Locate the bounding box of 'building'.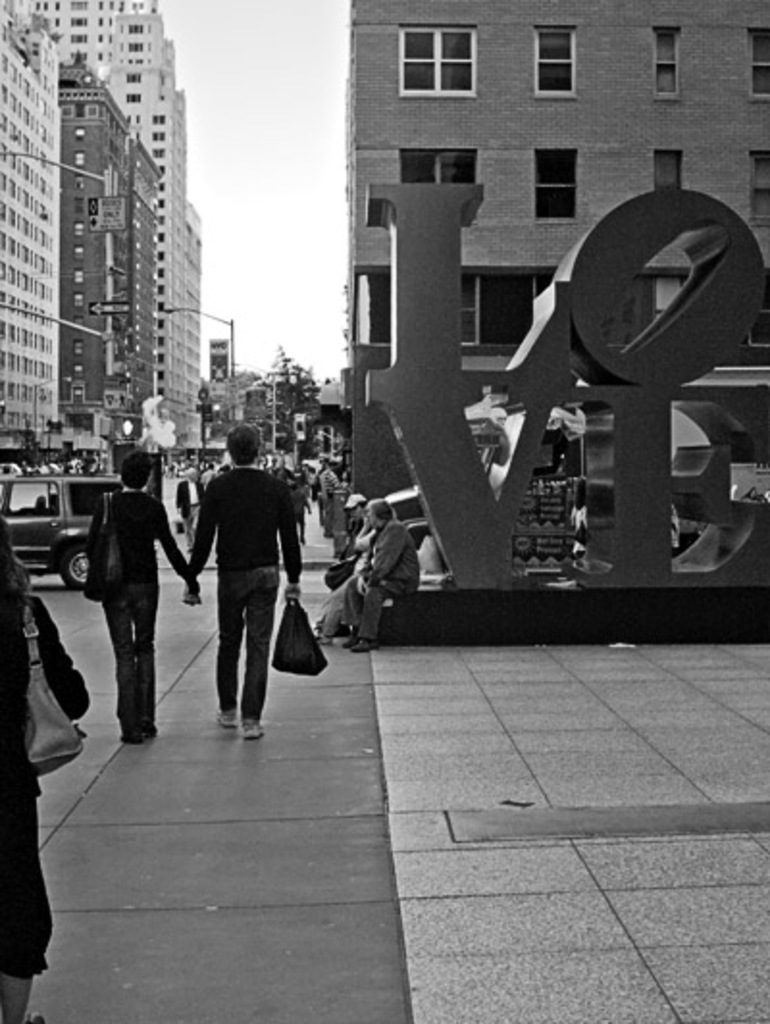
Bounding box: box(337, 2, 768, 504).
